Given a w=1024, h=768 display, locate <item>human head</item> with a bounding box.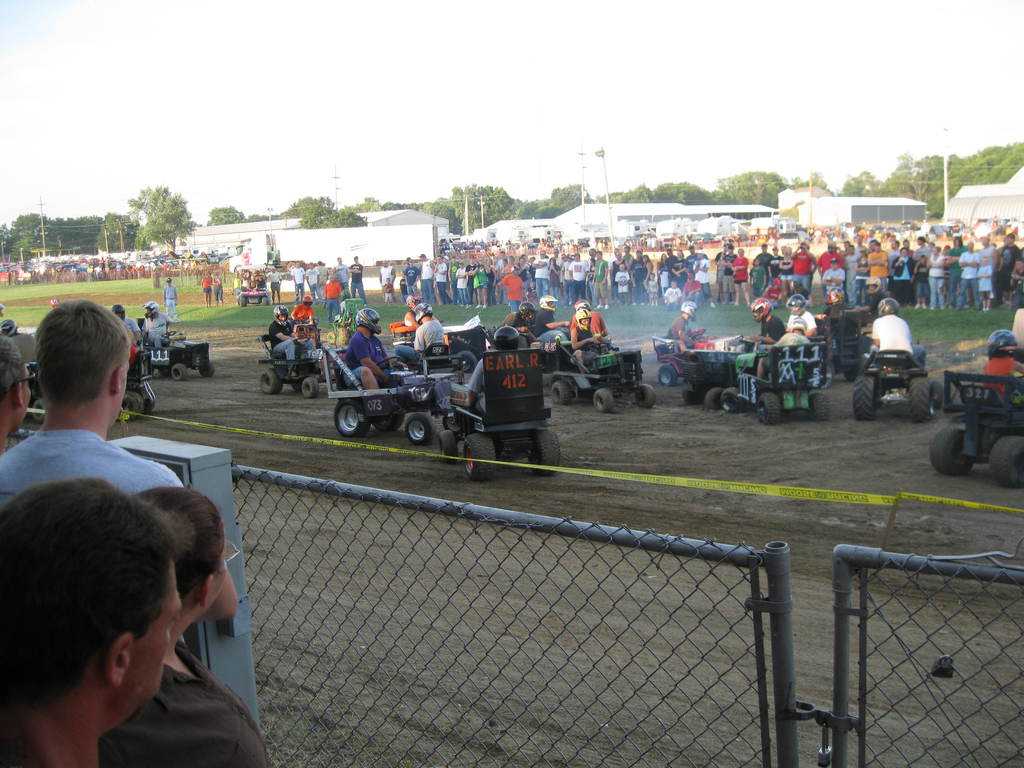
Located: [6, 474, 218, 741].
